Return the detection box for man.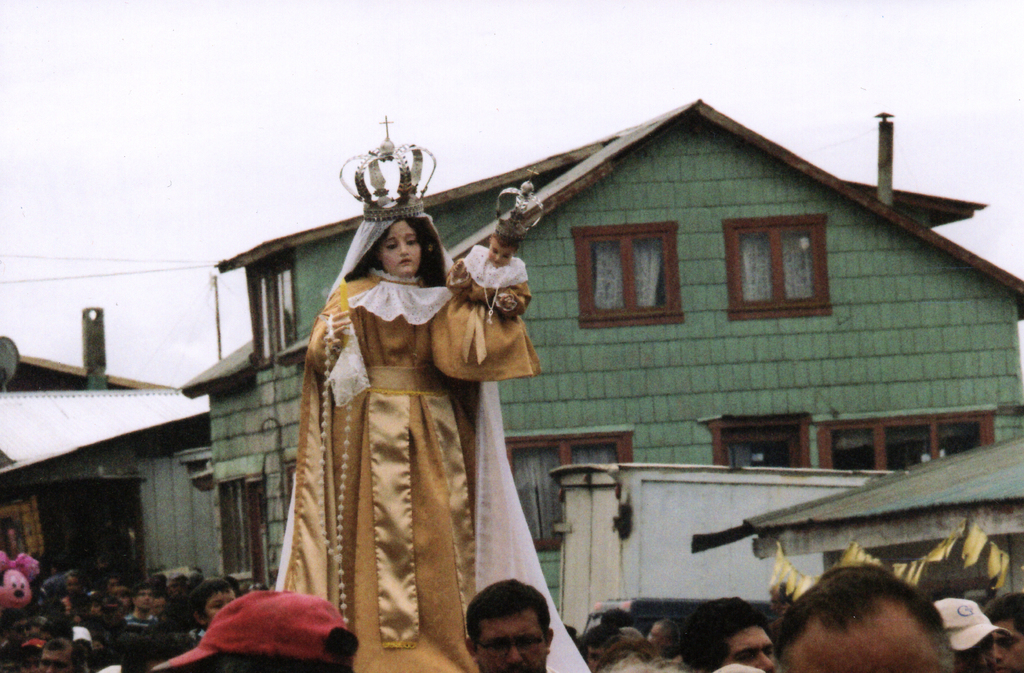
pyautogui.locateOnScreen(678, 591, 786, 672).
